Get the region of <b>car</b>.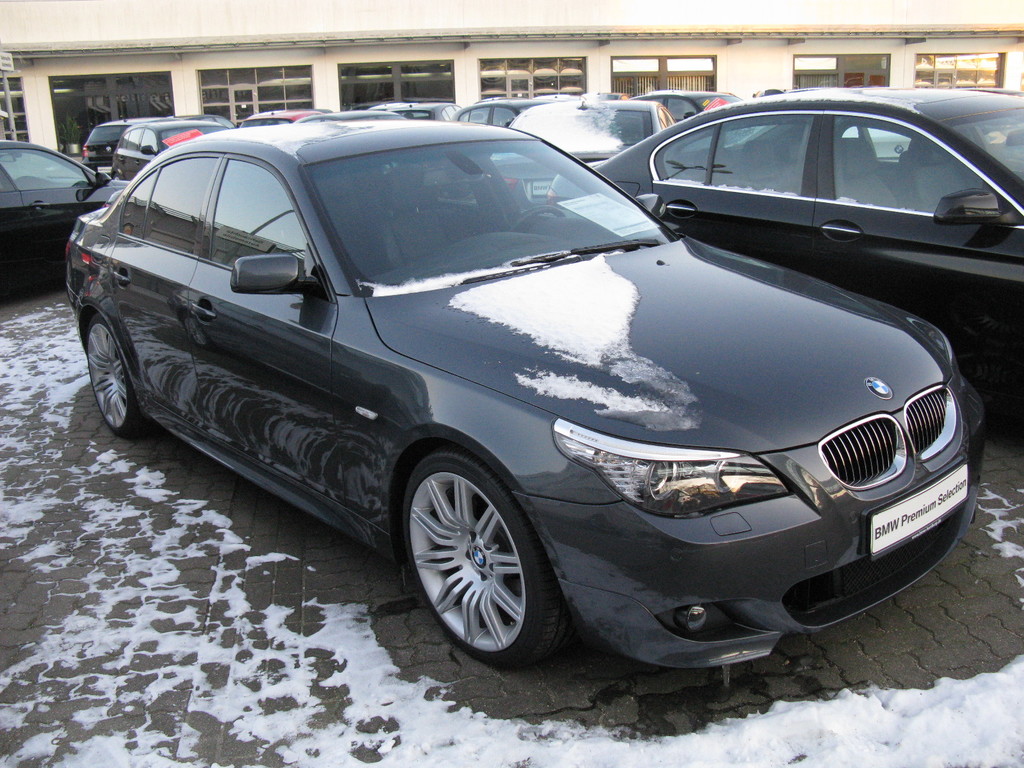
bbox=[0, 137, 129, 291].
